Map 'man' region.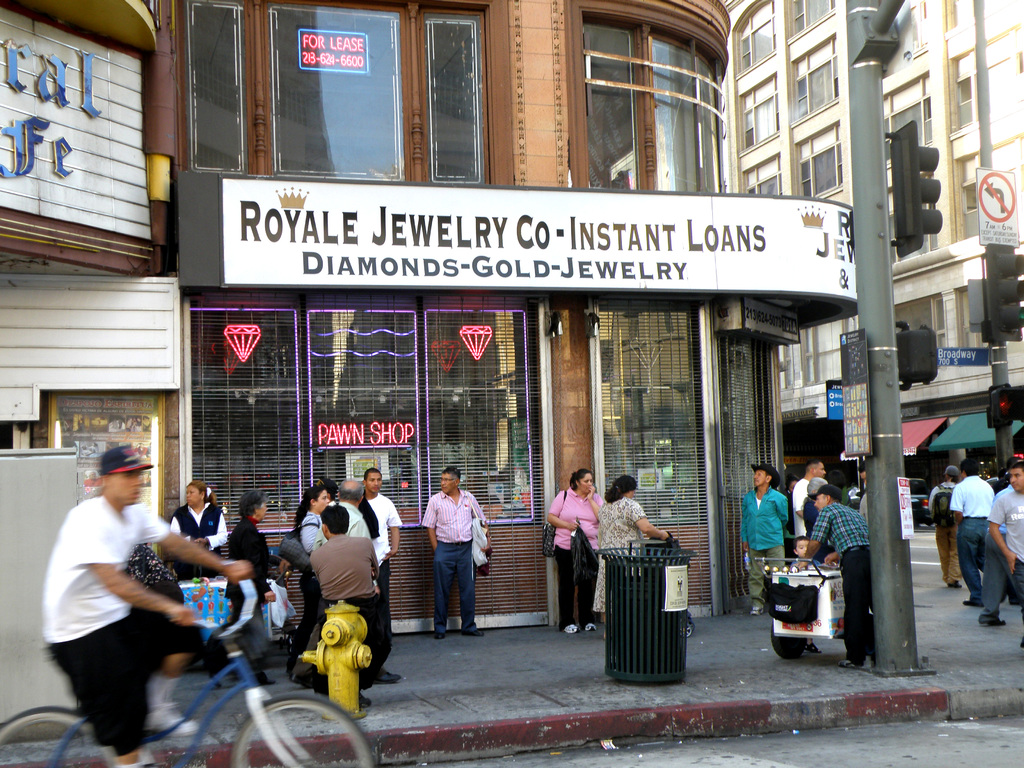
Mapped to [left=925, top=461, right=966, bottom=589].
